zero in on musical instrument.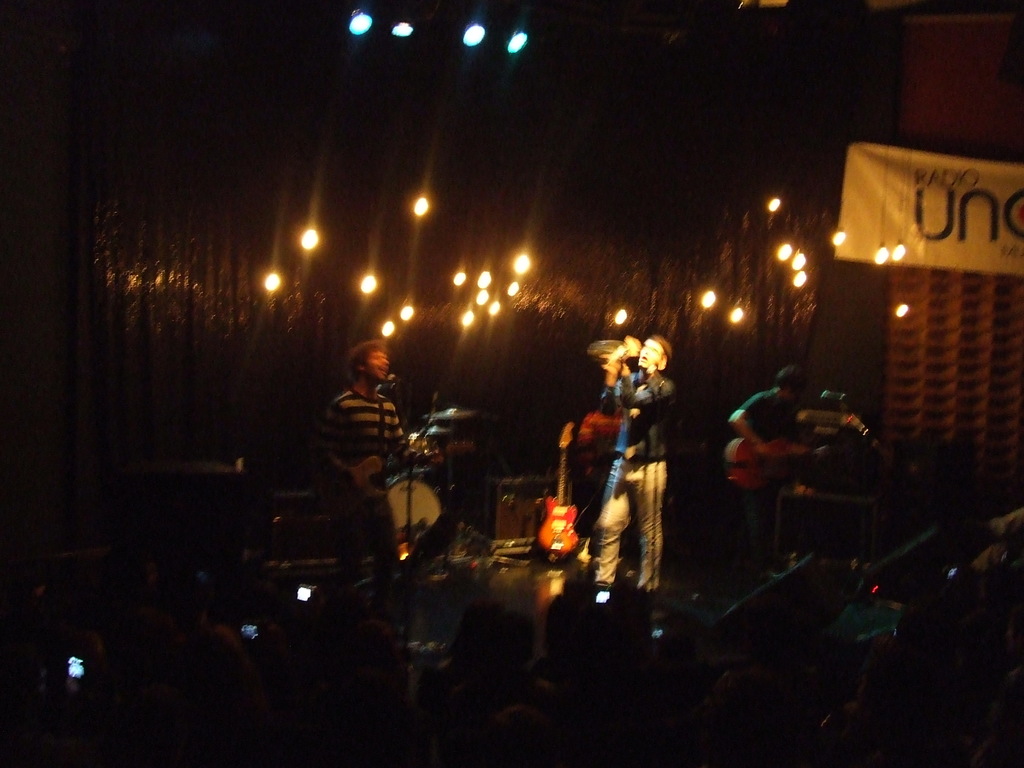
Zeroed in: [537,419,579,565].
